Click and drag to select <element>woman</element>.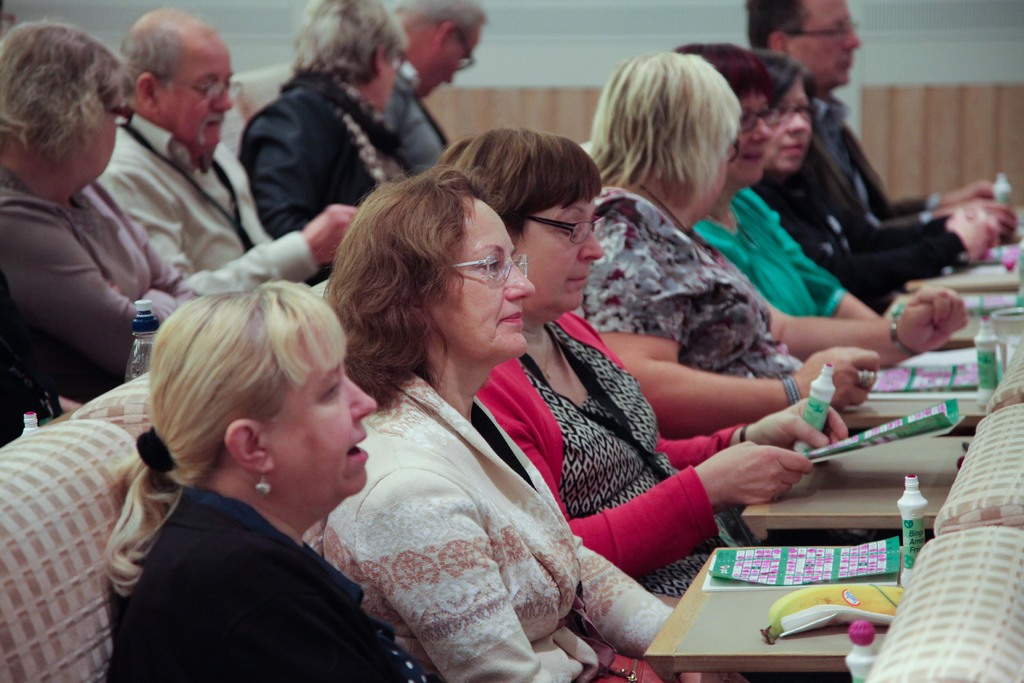
Selection: 297/169/712/682.
